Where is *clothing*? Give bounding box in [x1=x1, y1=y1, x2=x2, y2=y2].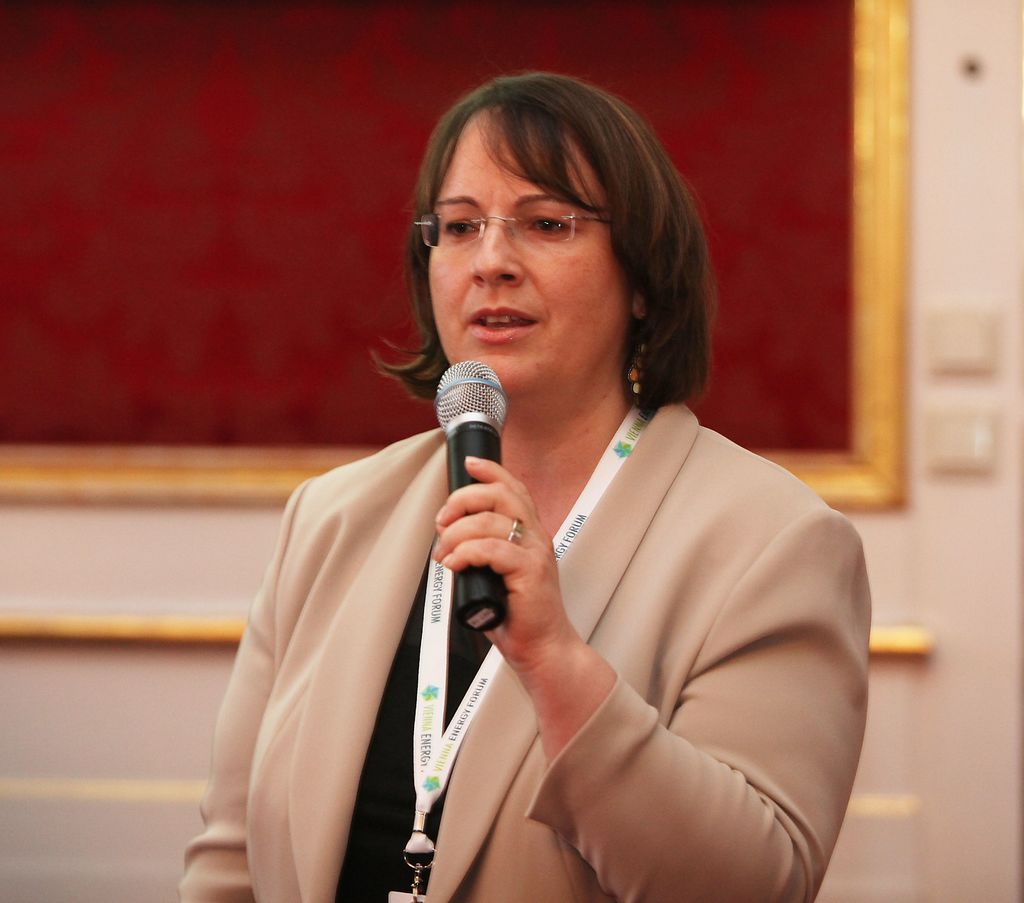
[x1=260, y1=334, x2=898, y2=902].
